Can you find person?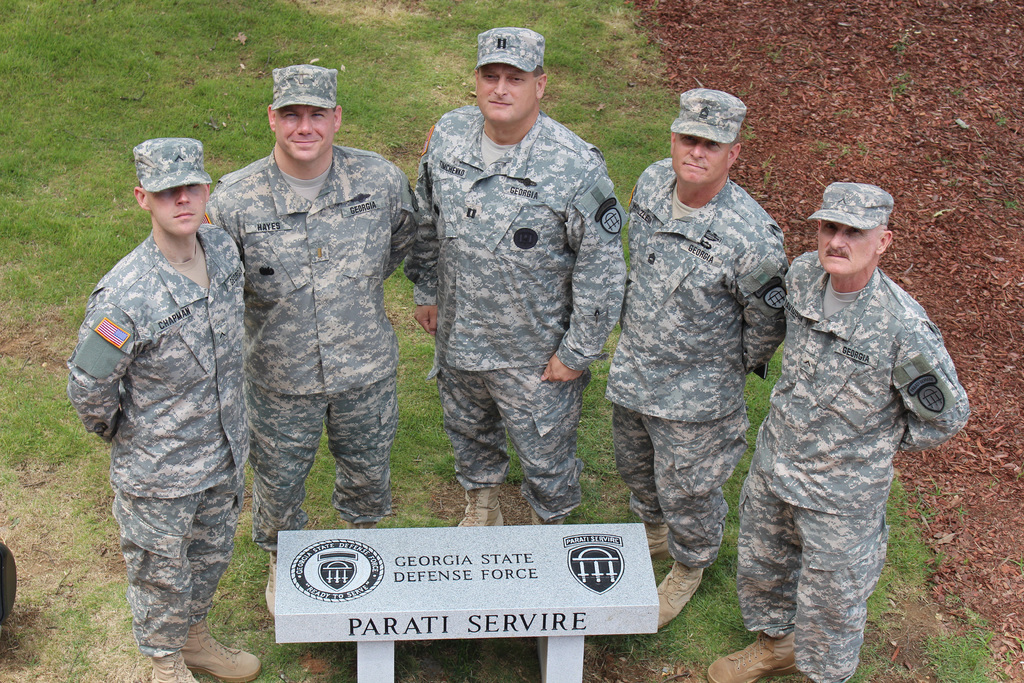
Yes, bounding box: 708/179/964/682.
